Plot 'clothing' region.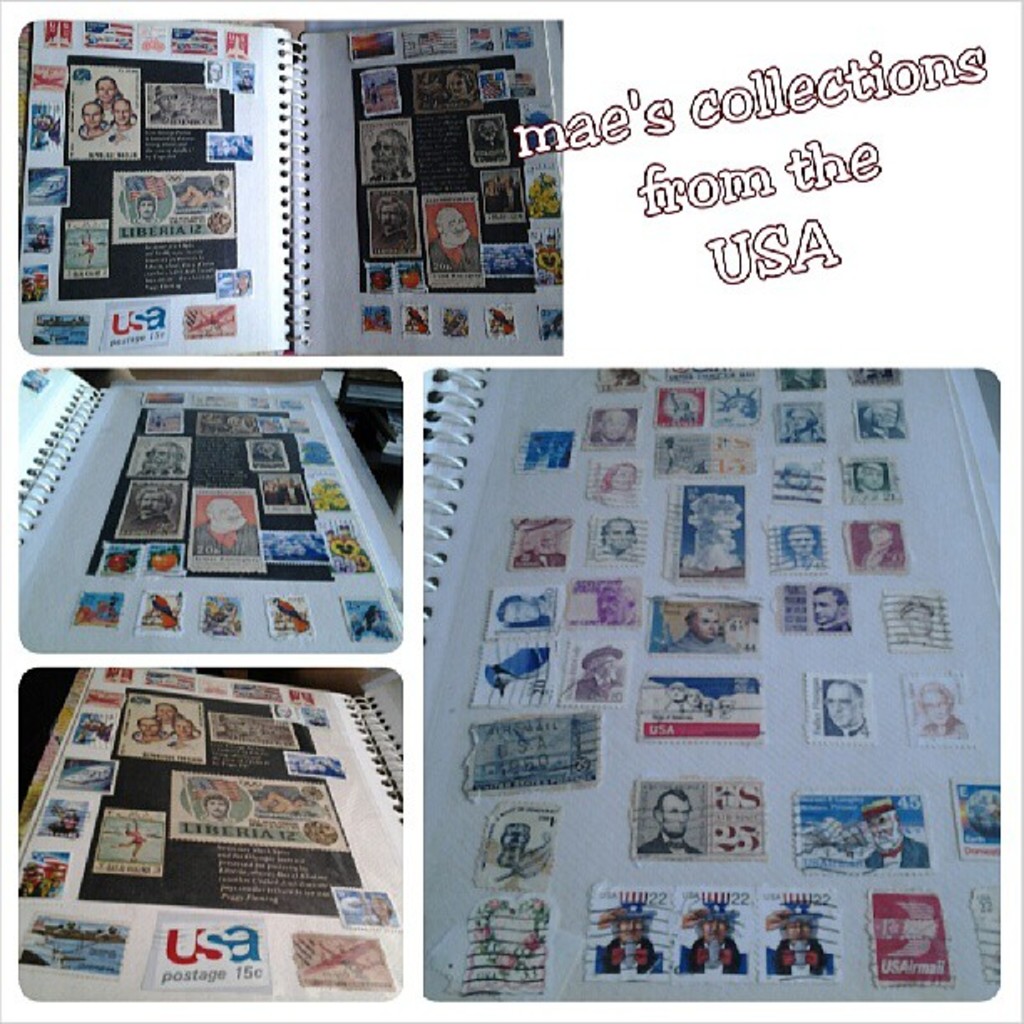
Plotted at 643/832/706/860.
